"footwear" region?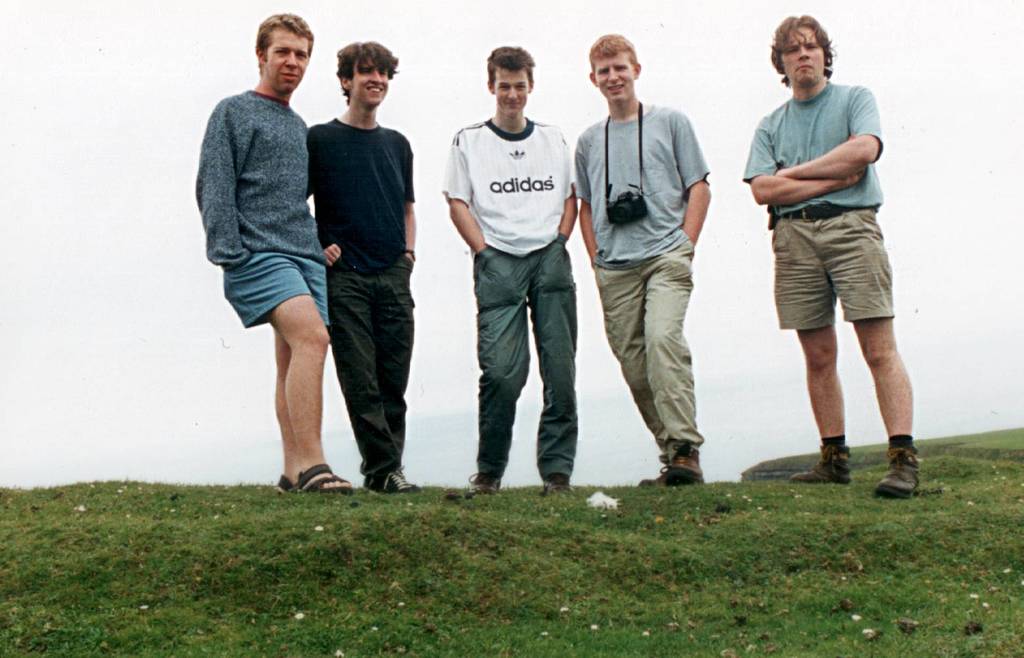
875:447:914:495
